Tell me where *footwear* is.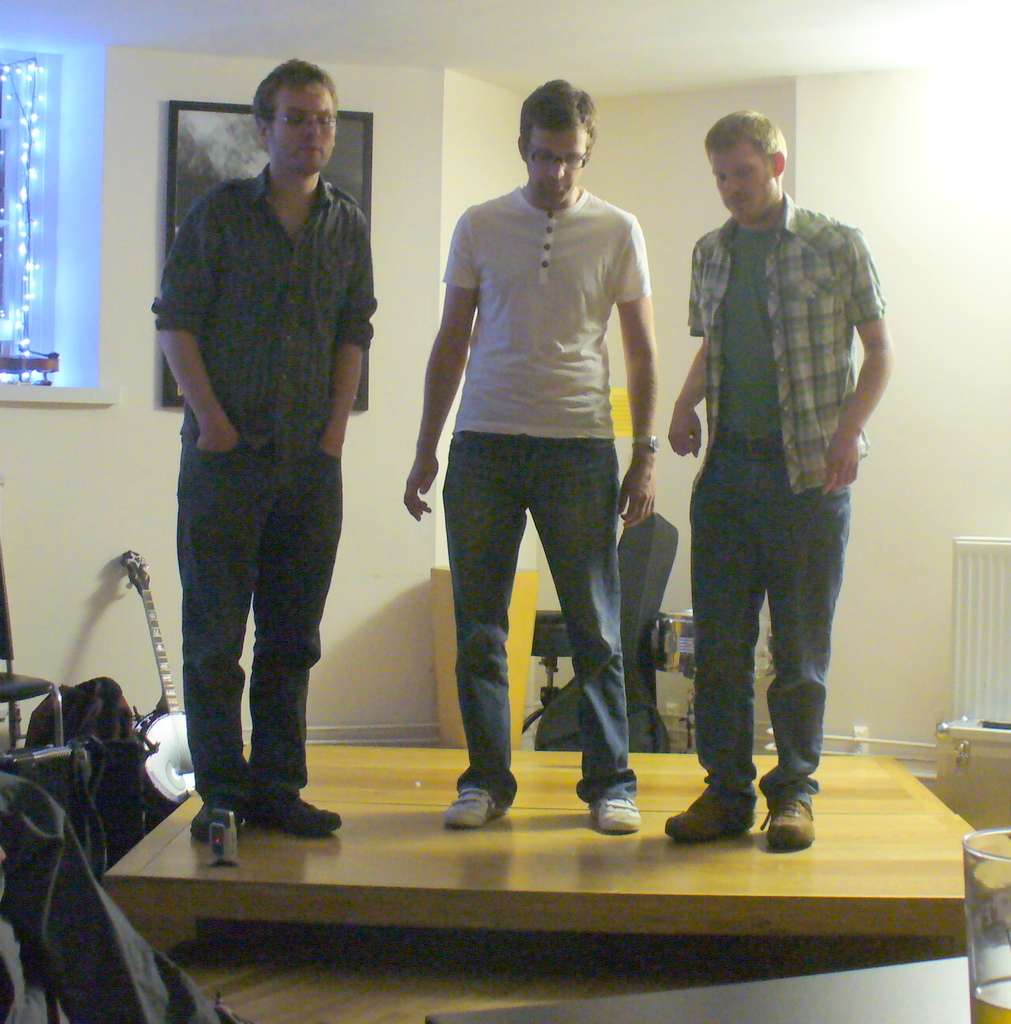
*footwear* is at [686, 762, 823, 849].
